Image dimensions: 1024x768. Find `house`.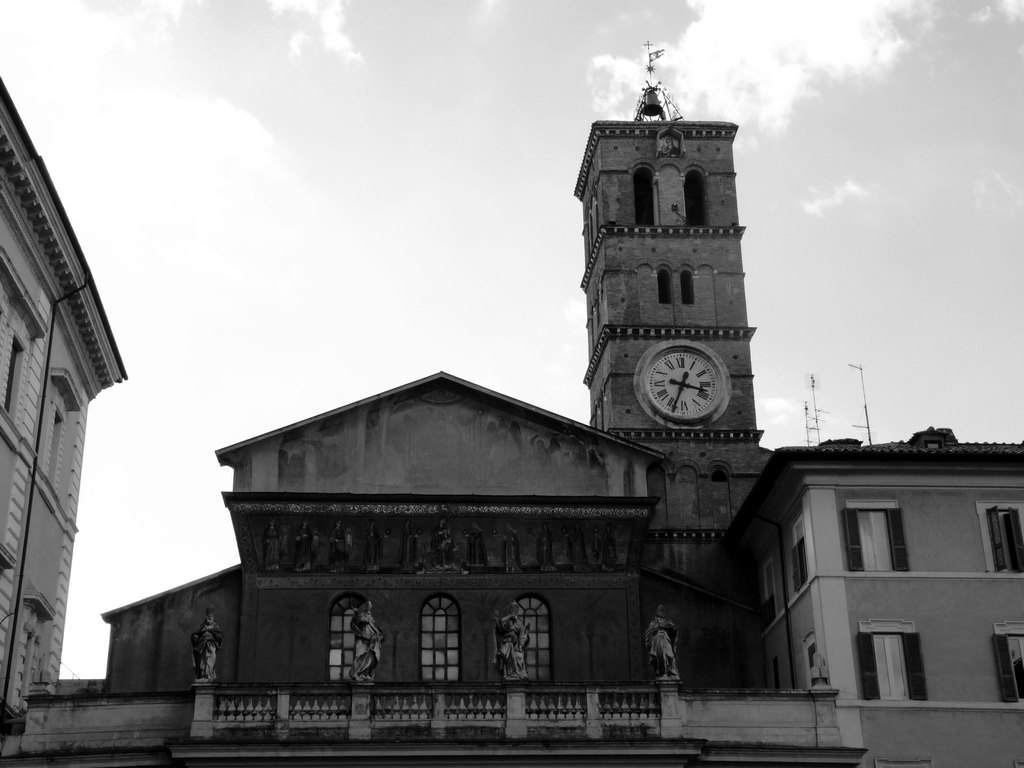
<box>15,364,1023,767</box>.
